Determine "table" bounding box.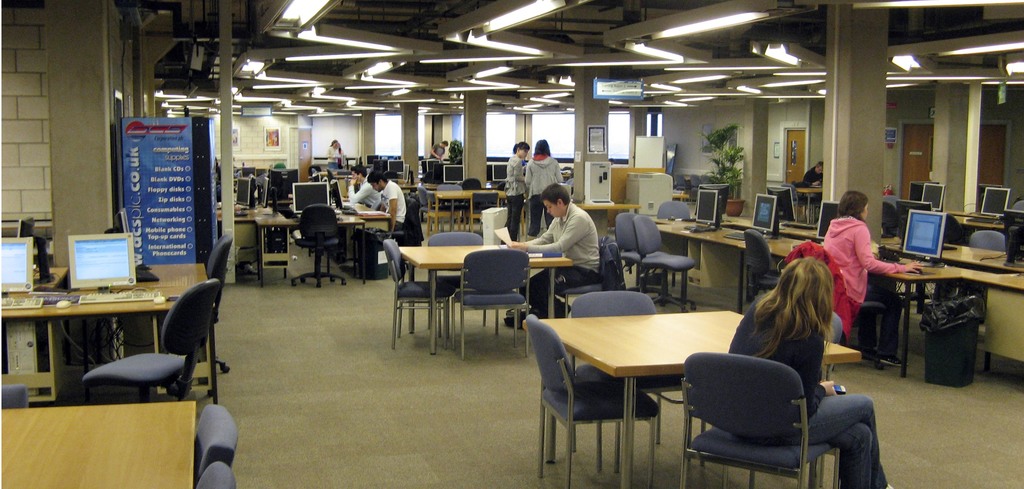
Determined: (2,401,194,488).
